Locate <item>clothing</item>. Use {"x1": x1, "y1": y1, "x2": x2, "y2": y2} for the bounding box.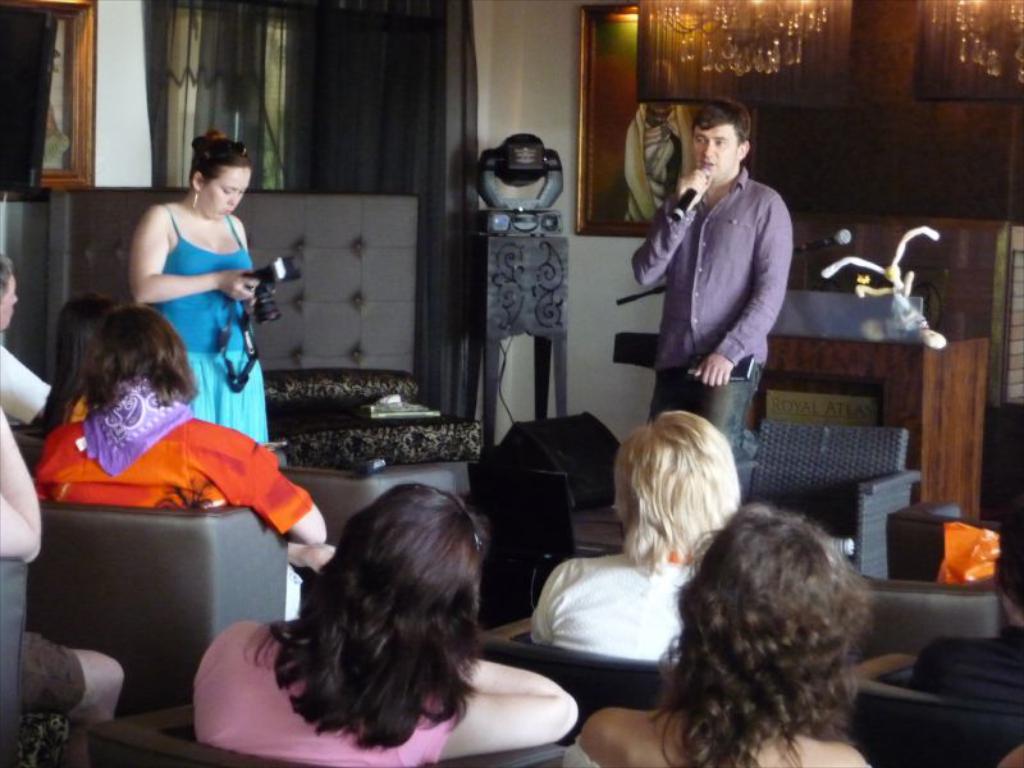
{"x1": 189, "y1": 625, "x2": 453, "y2": 767}.
